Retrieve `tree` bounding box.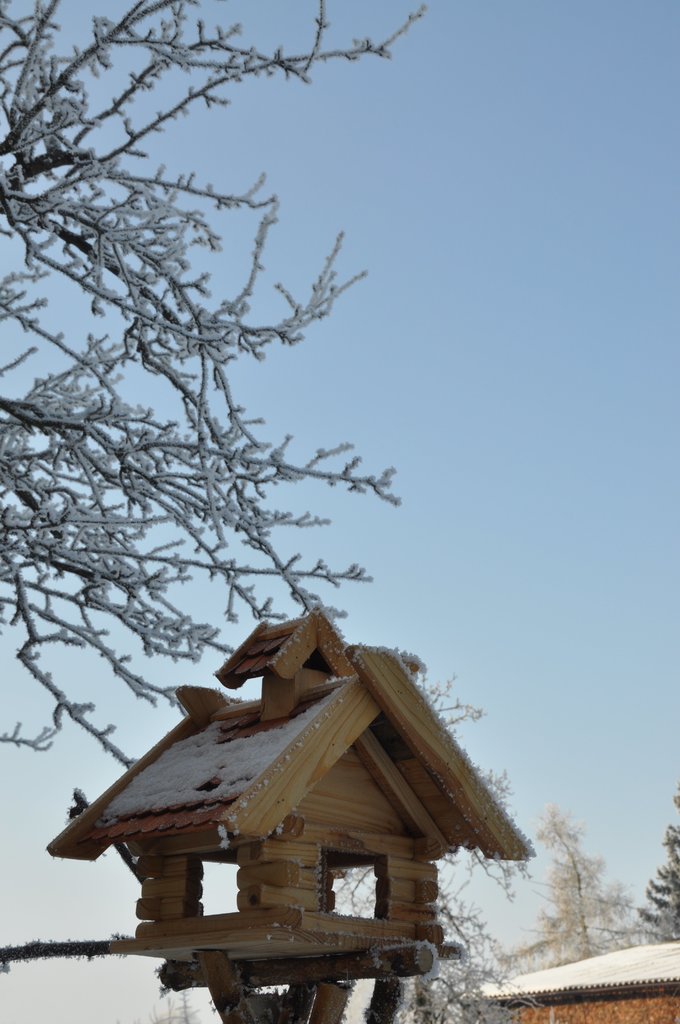
Bounding box: box=[0, 0, 411, 774].
